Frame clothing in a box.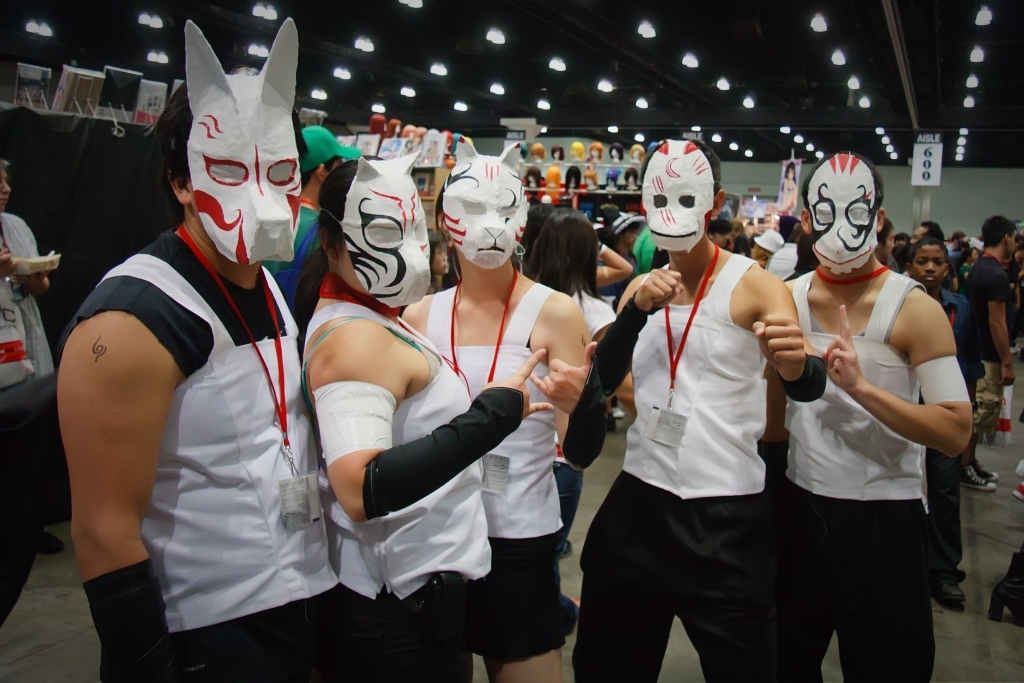
select_region(968, 260, 1000, 416).
